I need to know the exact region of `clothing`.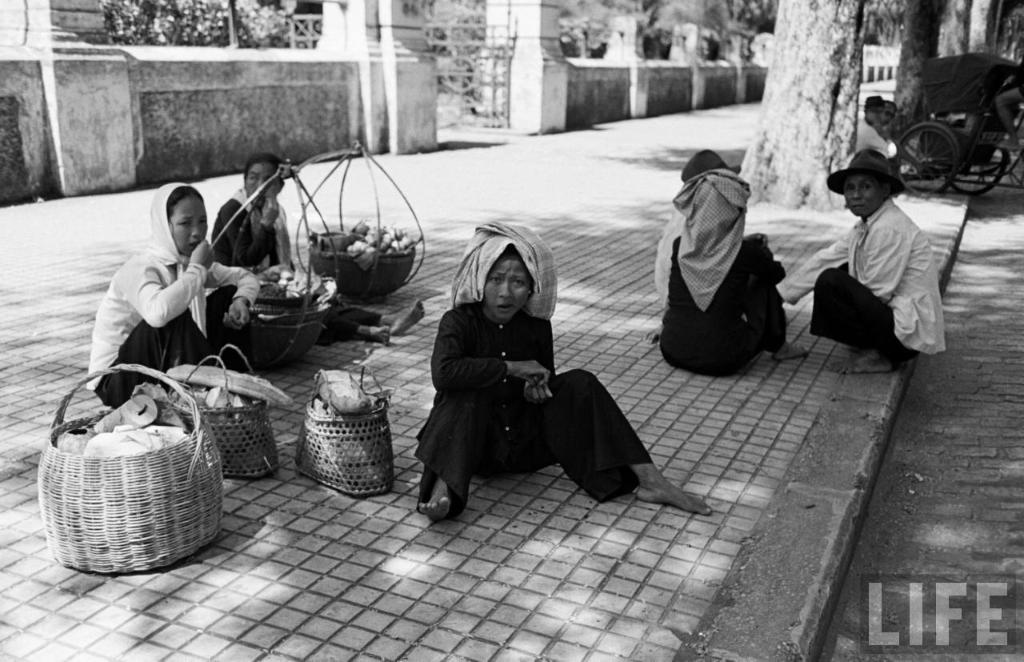
Region: (x1=814, y1=162, x2=962, y2=359).
